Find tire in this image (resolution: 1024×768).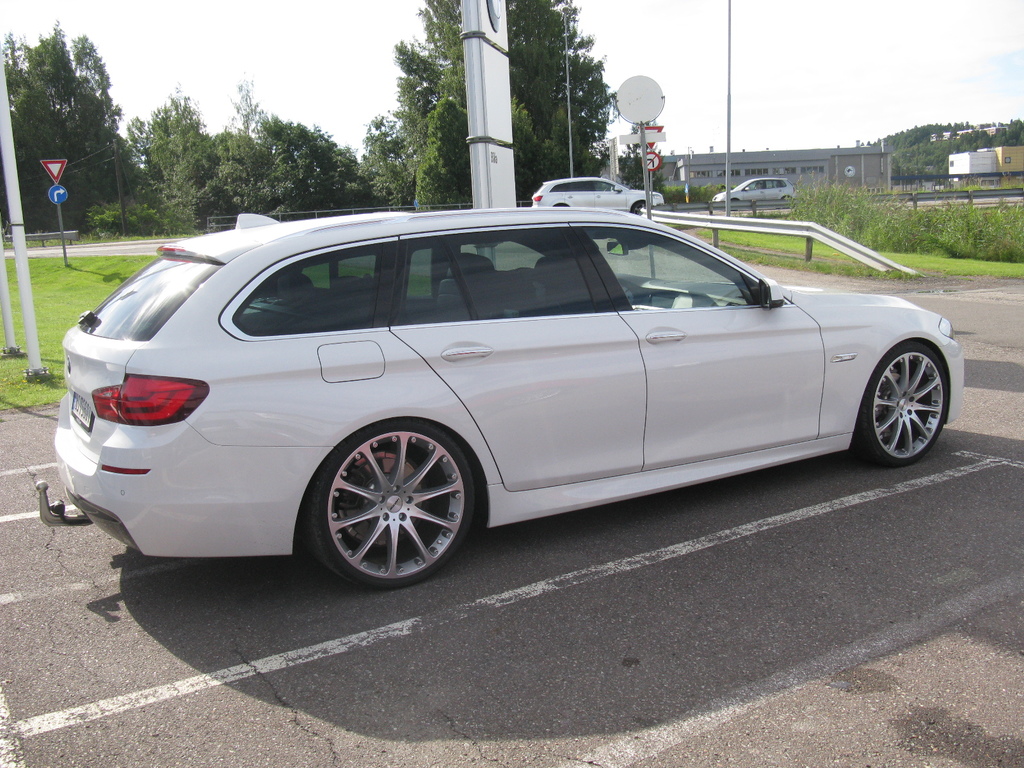
301,421,483,589.
